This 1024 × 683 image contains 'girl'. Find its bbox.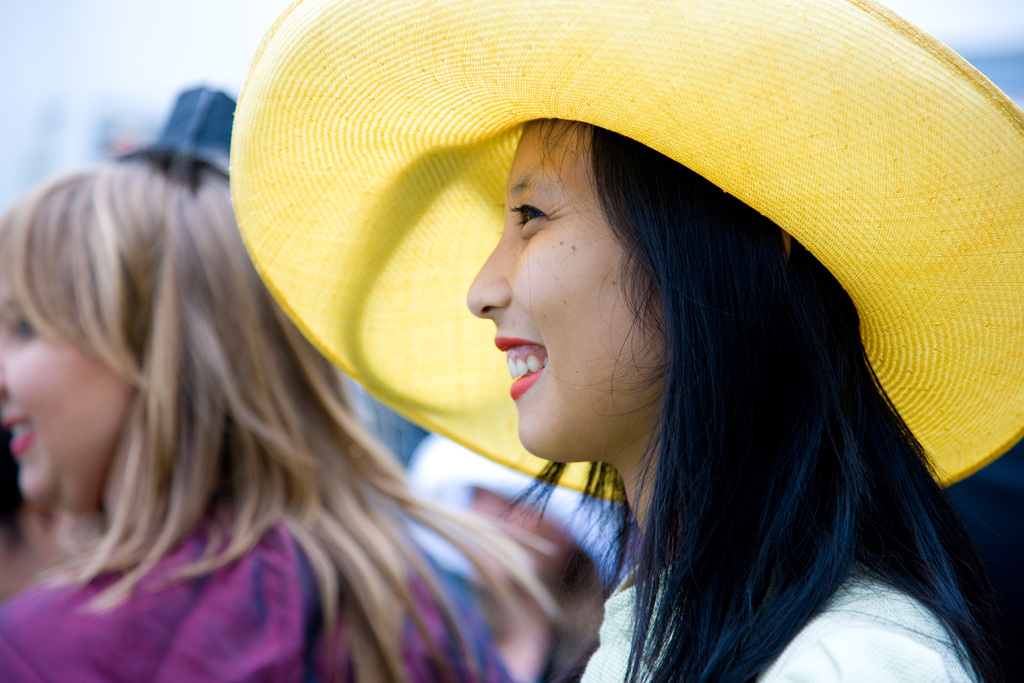
bbox(0, 155, 561, 682).
